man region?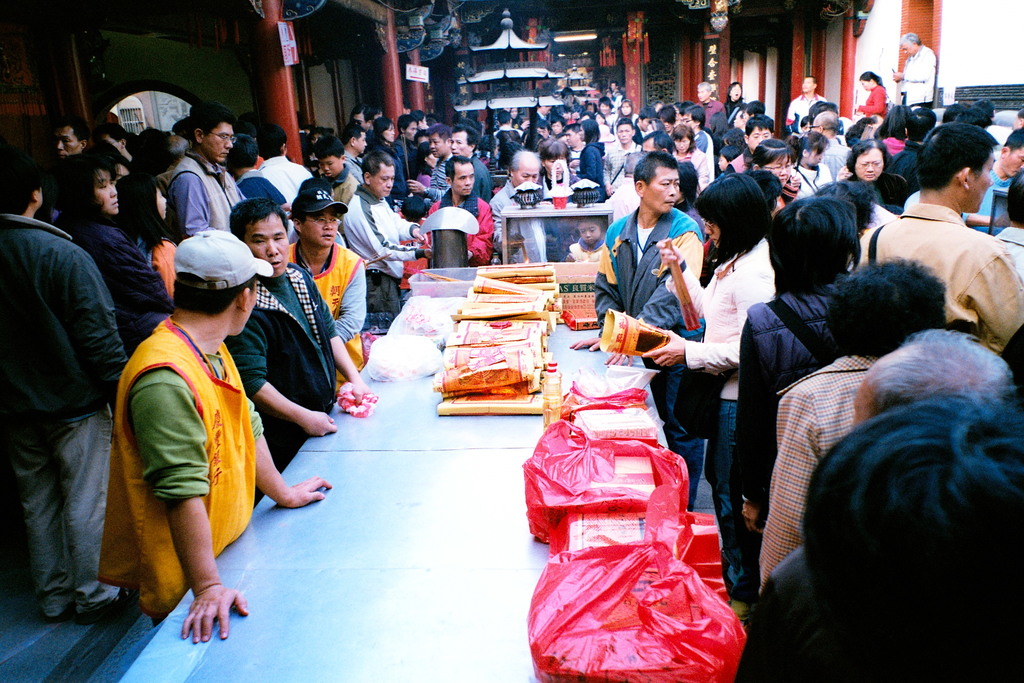
429 154 493 265
